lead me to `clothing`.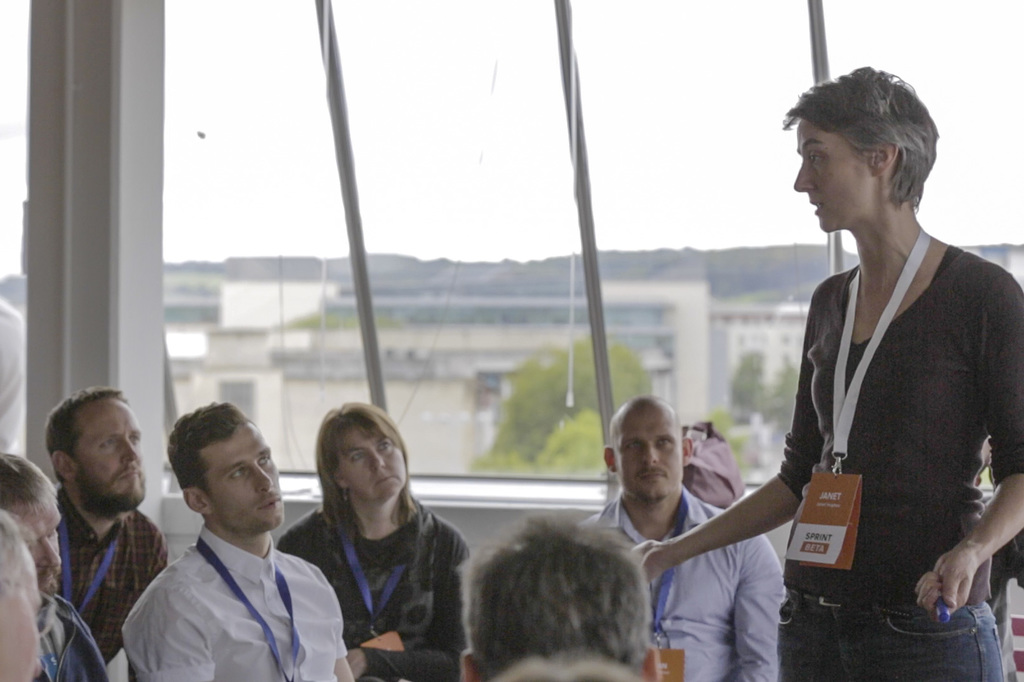
Lead to 278/498/467/681.
